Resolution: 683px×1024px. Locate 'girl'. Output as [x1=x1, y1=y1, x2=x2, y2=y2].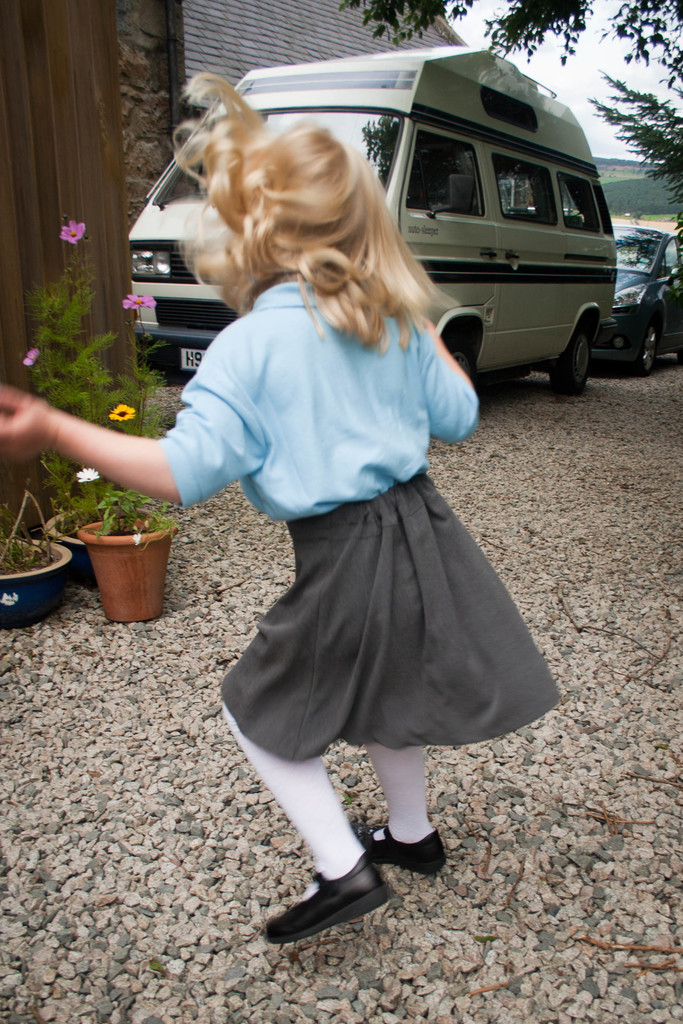
[x1=0, y1=73, x2=561, y2=944].
